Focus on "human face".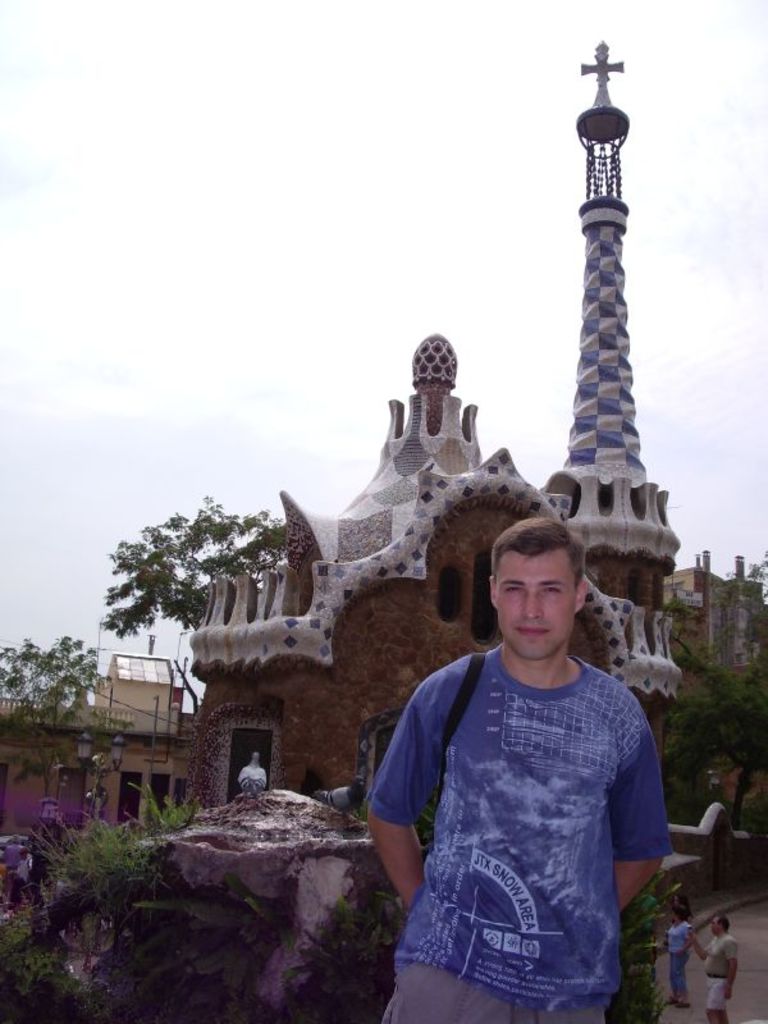
Focused at [493, 545, 573, 662].
